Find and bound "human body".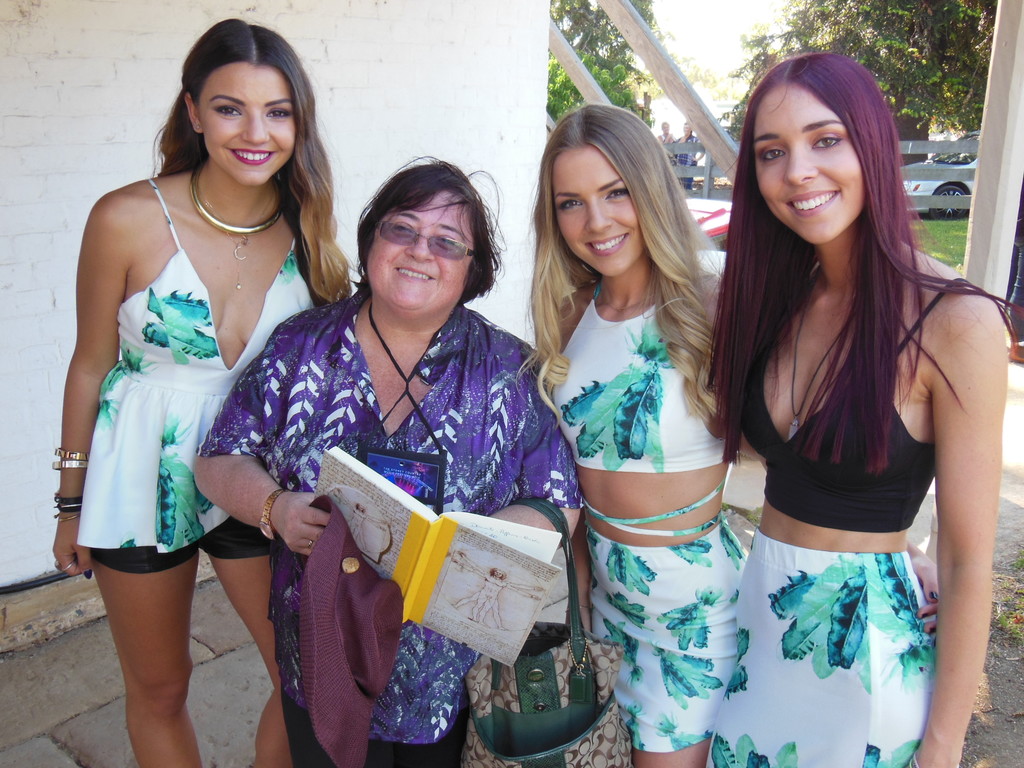
Bound: 191:284:586:767.
